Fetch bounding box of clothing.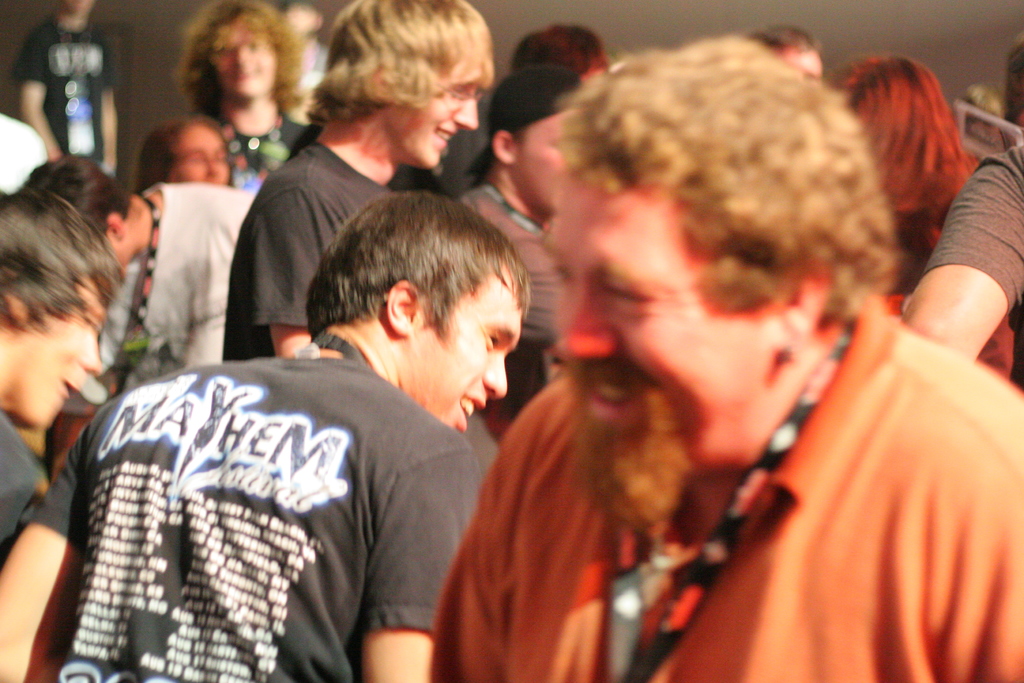
Bbox: x1=924, y1=143, x2=1023, y2=394.
